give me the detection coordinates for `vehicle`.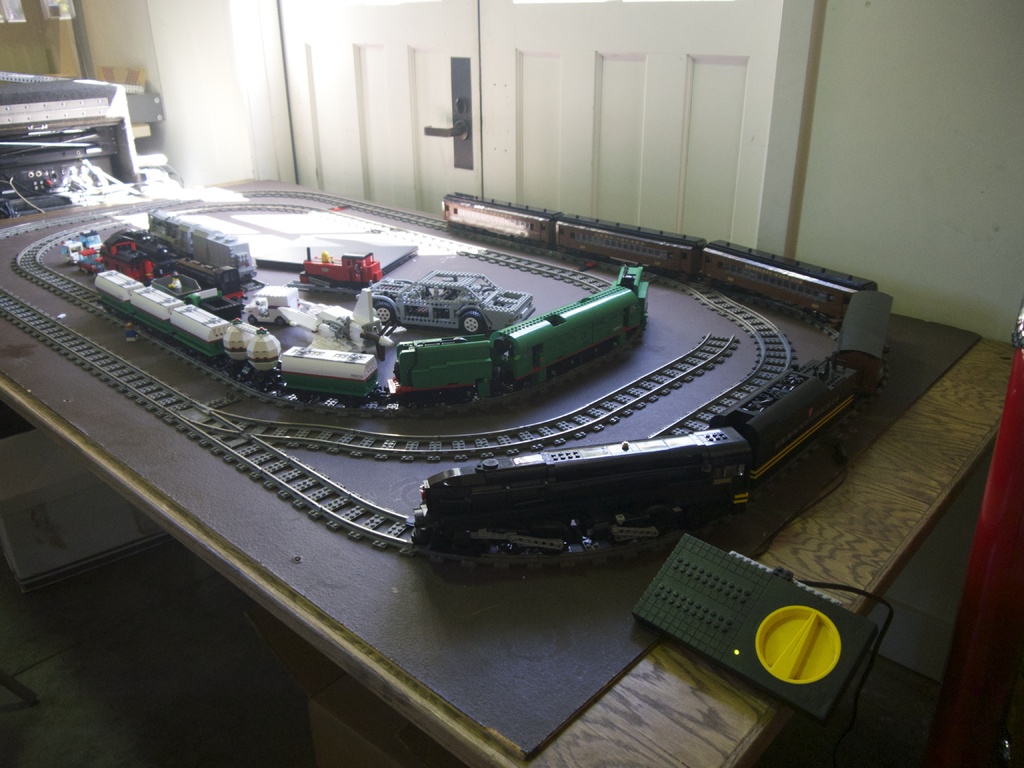
detection(111, 223, 243, 305).
